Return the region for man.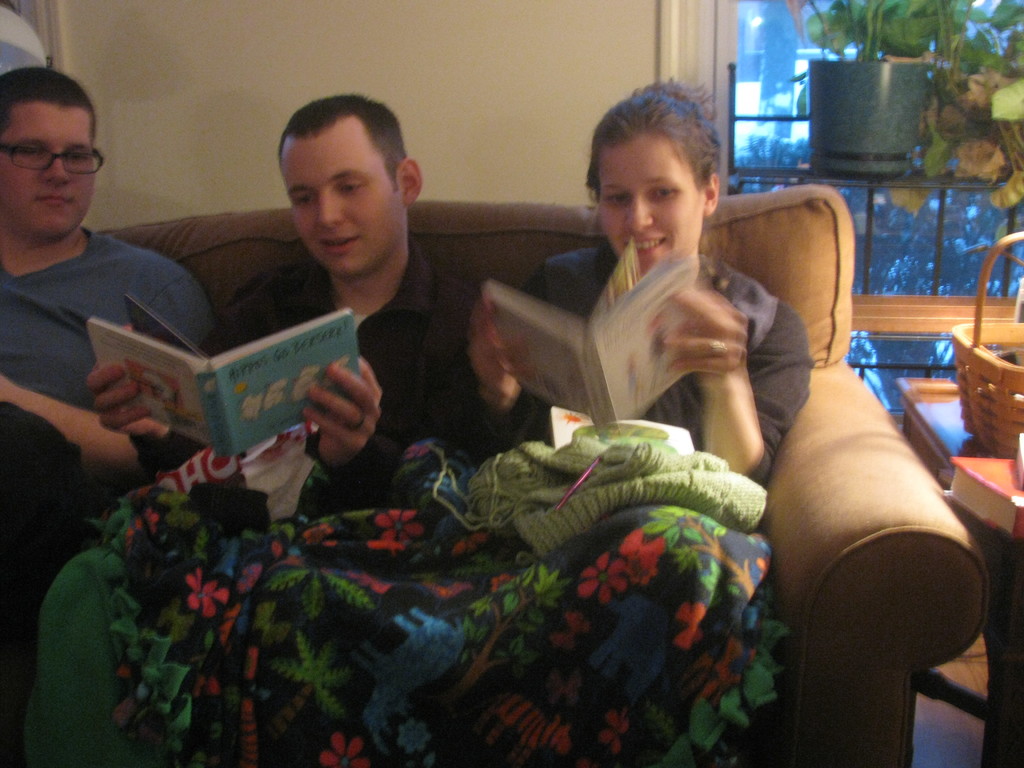
l=0, t=61, r=225, b=609.
